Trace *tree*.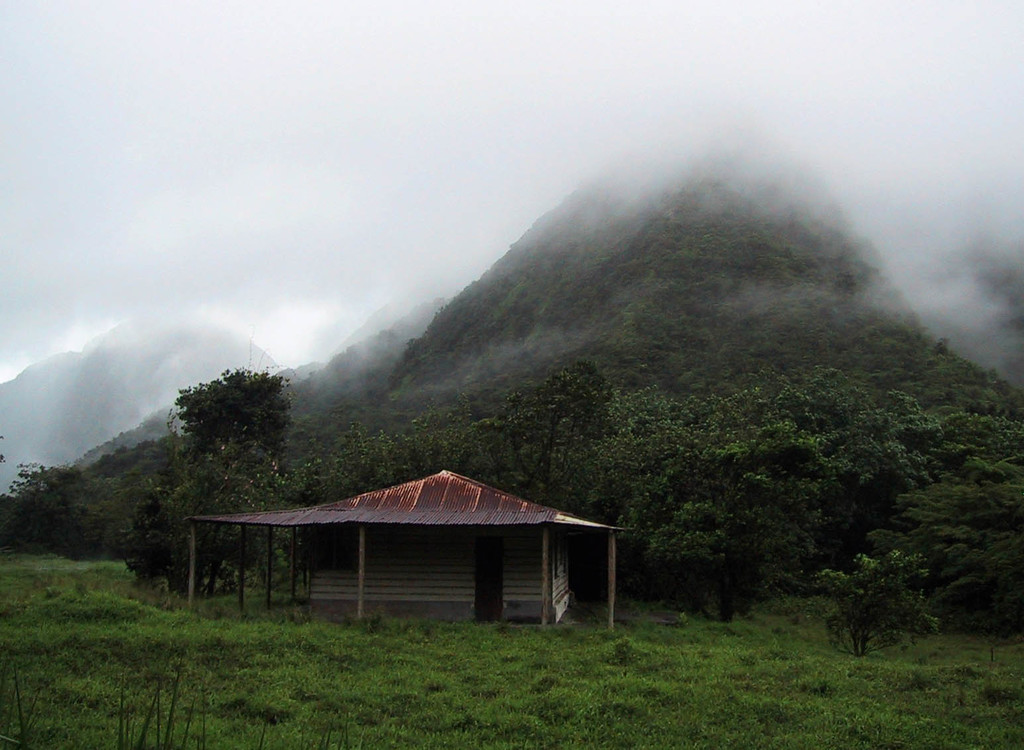
Traced to box=[819, 543, 956, 658].
